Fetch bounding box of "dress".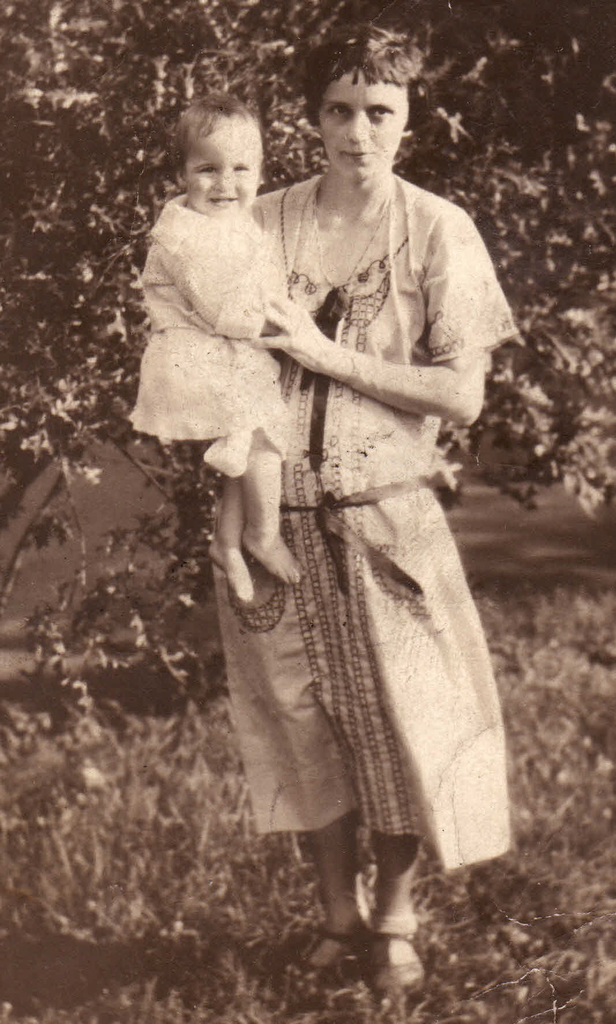
Bbox: BBox(213, 174, 513, 870).
